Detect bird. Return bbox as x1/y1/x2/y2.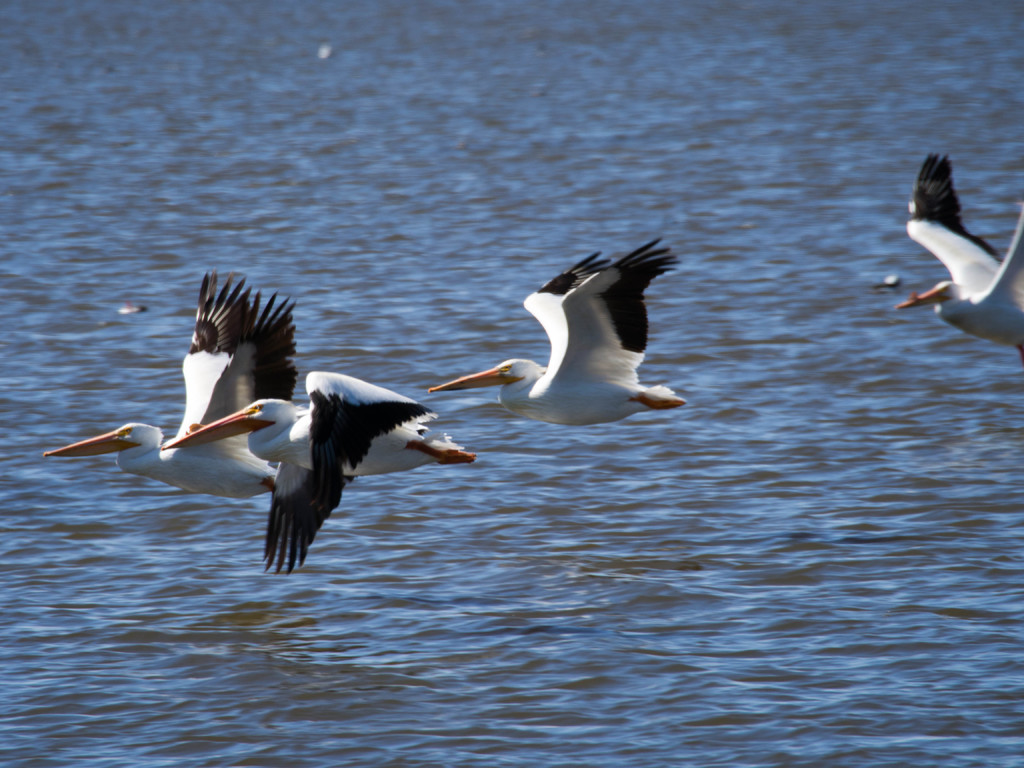
168/358/444/559.
